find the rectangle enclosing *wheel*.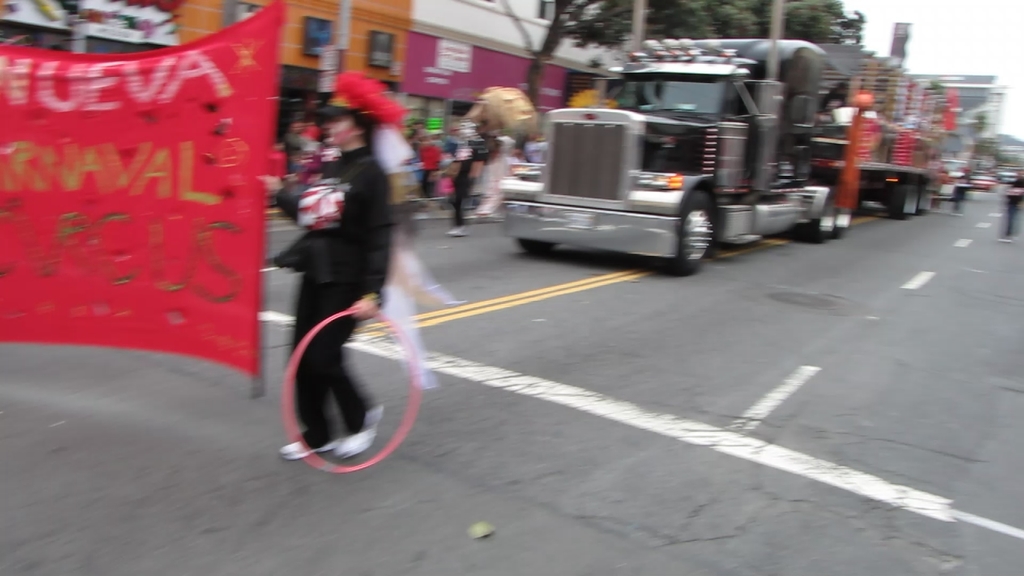
box=[673, 179, 724, 262].
